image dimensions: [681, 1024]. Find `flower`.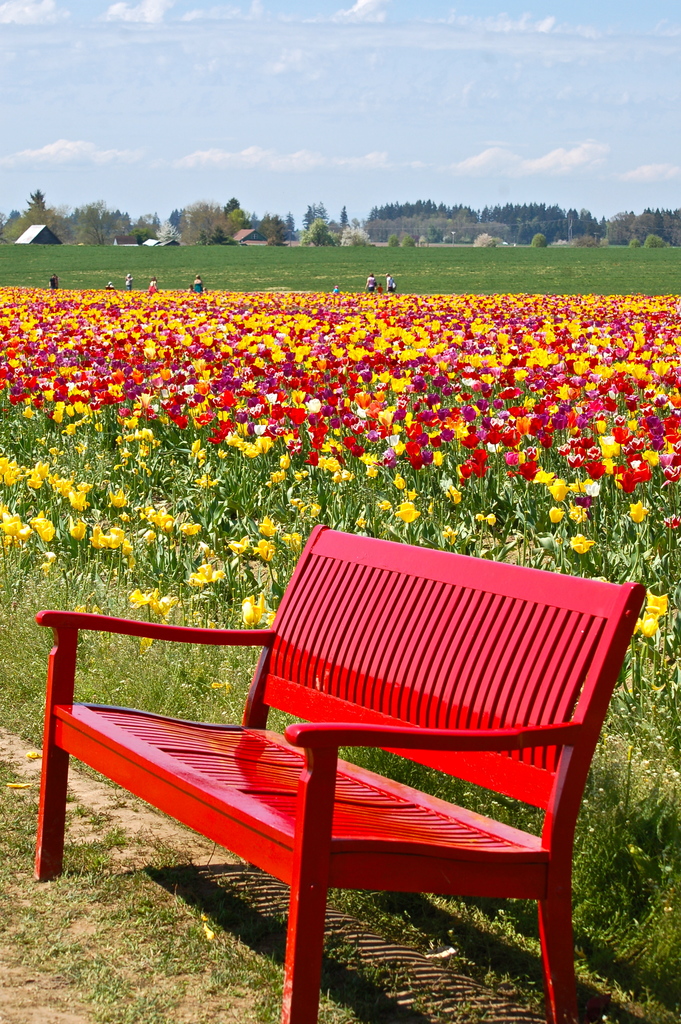
crop(637, 461, 651, 488).
